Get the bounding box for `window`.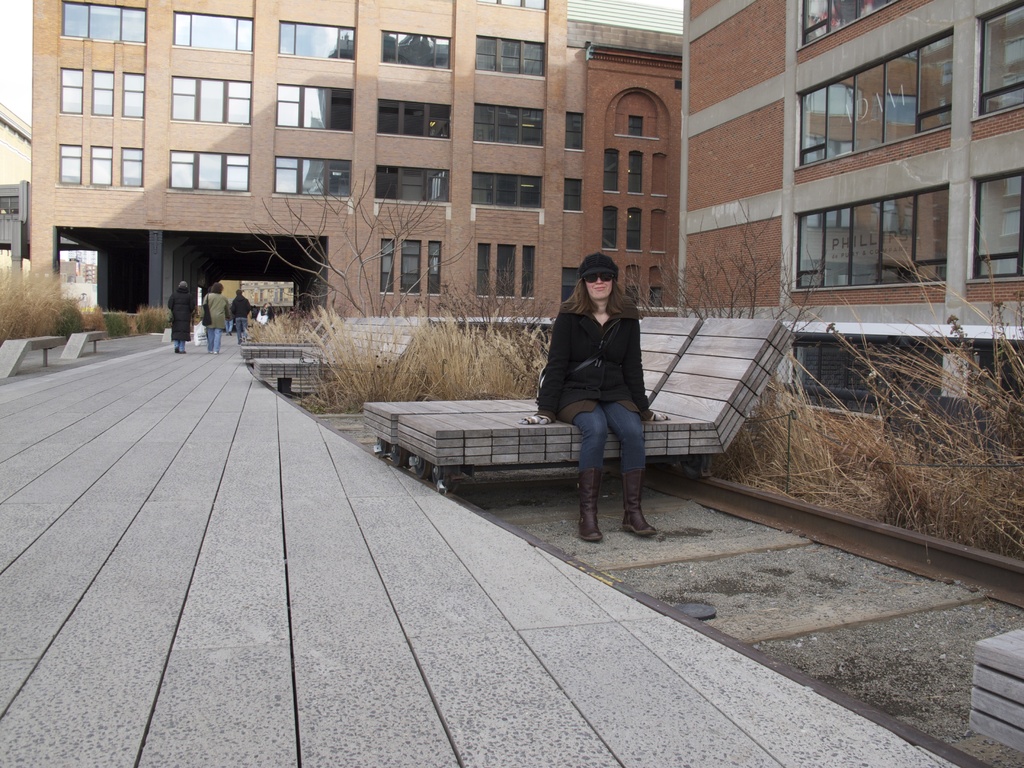
<bbox>58, 147, 86, 187</bbox>.
